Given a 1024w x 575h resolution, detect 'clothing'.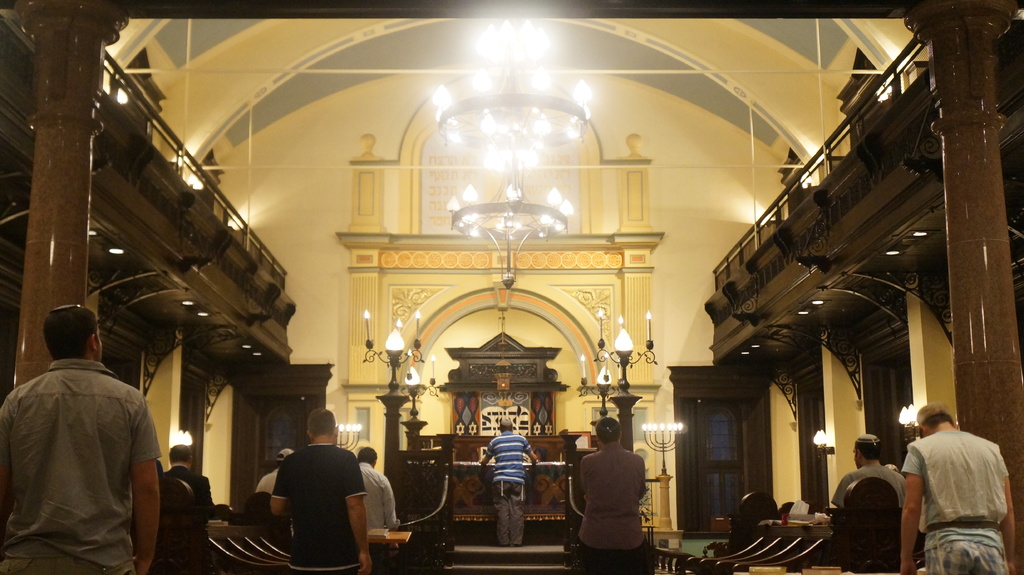
x1=575 y1=428 x2=657 y2=558.
